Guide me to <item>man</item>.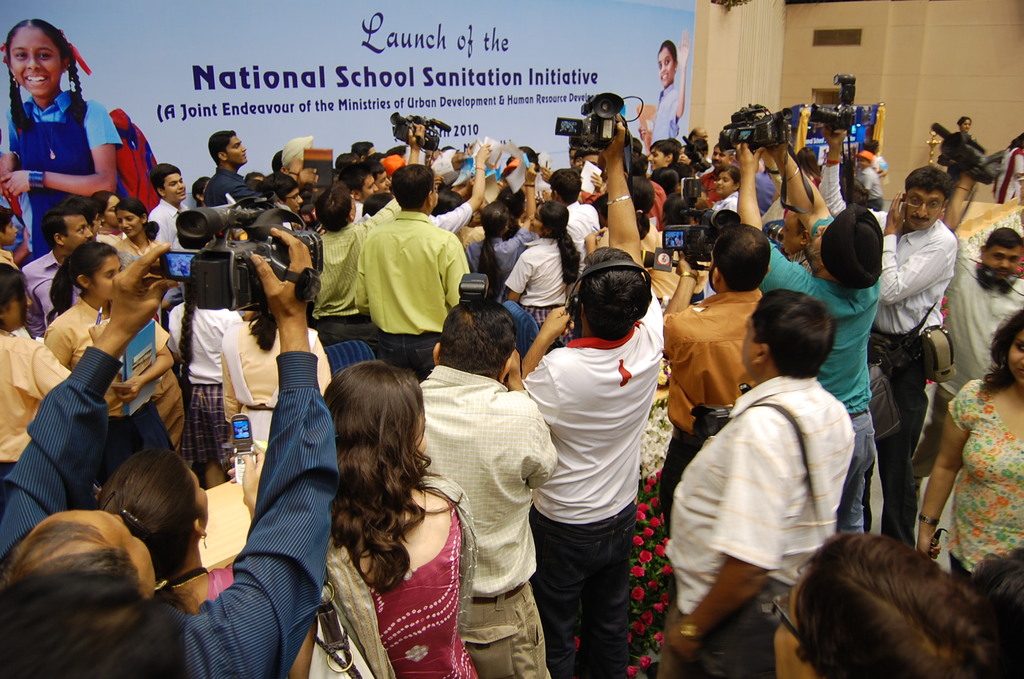
Guidance: bbox=(913, 170, 1023, 477).
